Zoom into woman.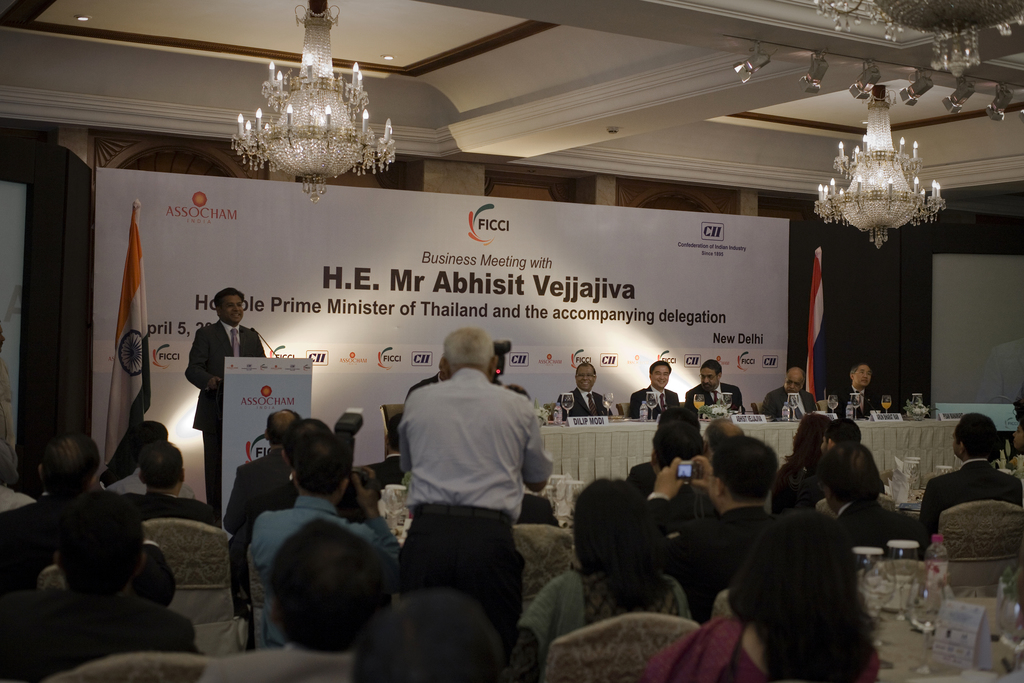
Zoom target: bbox=[771, 413, 829, 502].
